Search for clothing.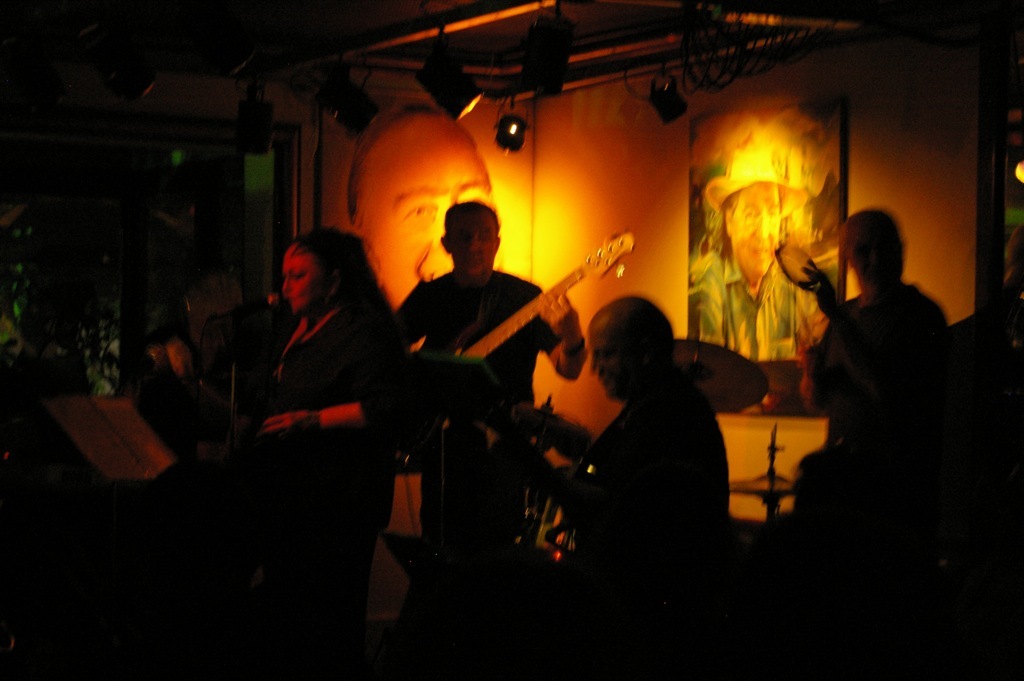
Found at region(807, 208, 954, 558).
